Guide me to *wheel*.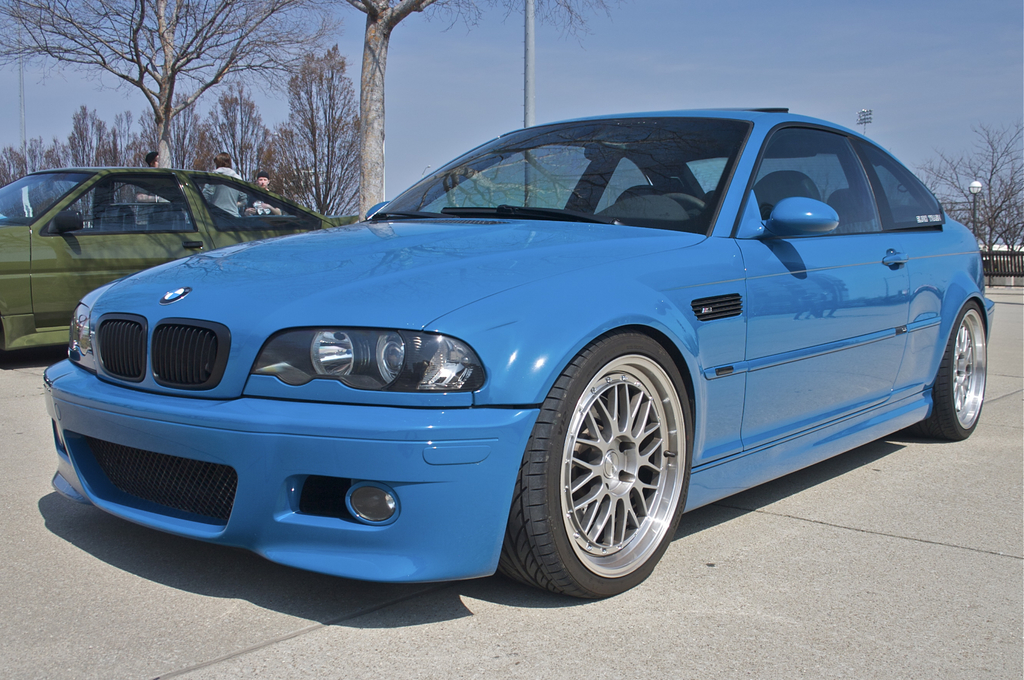
Guidance: x1=913 y1=301 x2=986 y2=440.
